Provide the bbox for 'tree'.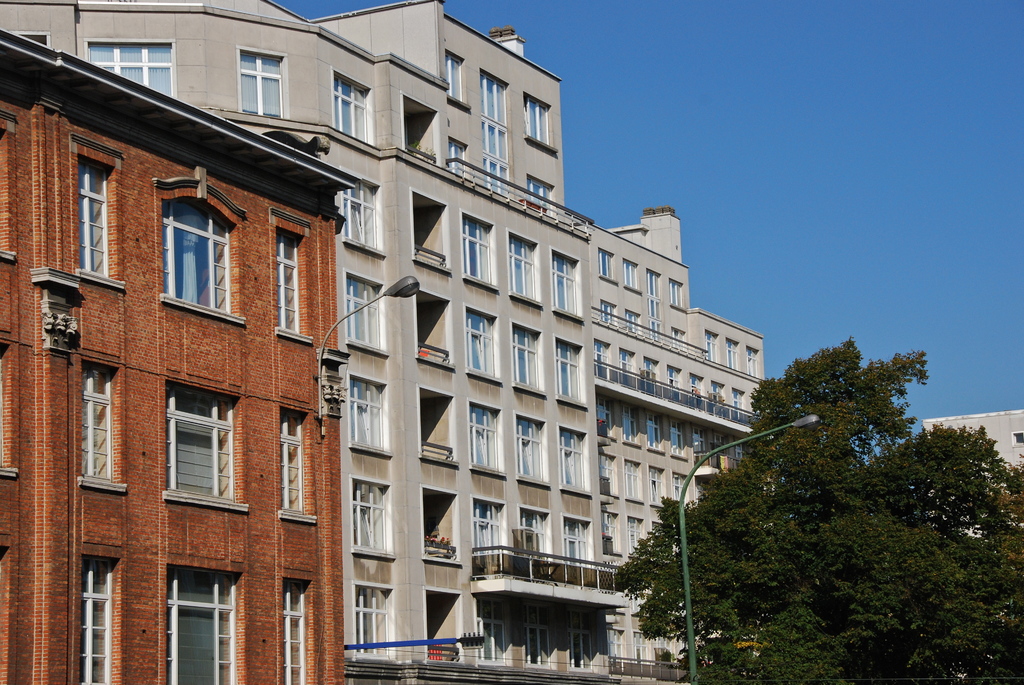
[607,324,1023,684].
